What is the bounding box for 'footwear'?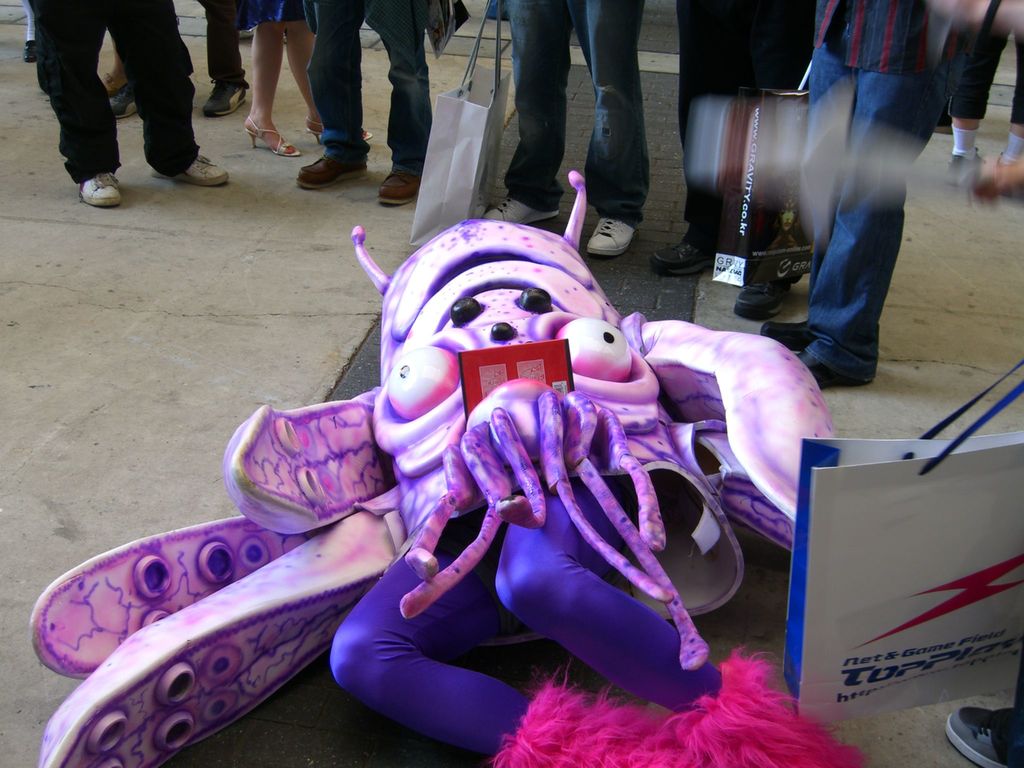
<box>943,704,1011,767</box>.
